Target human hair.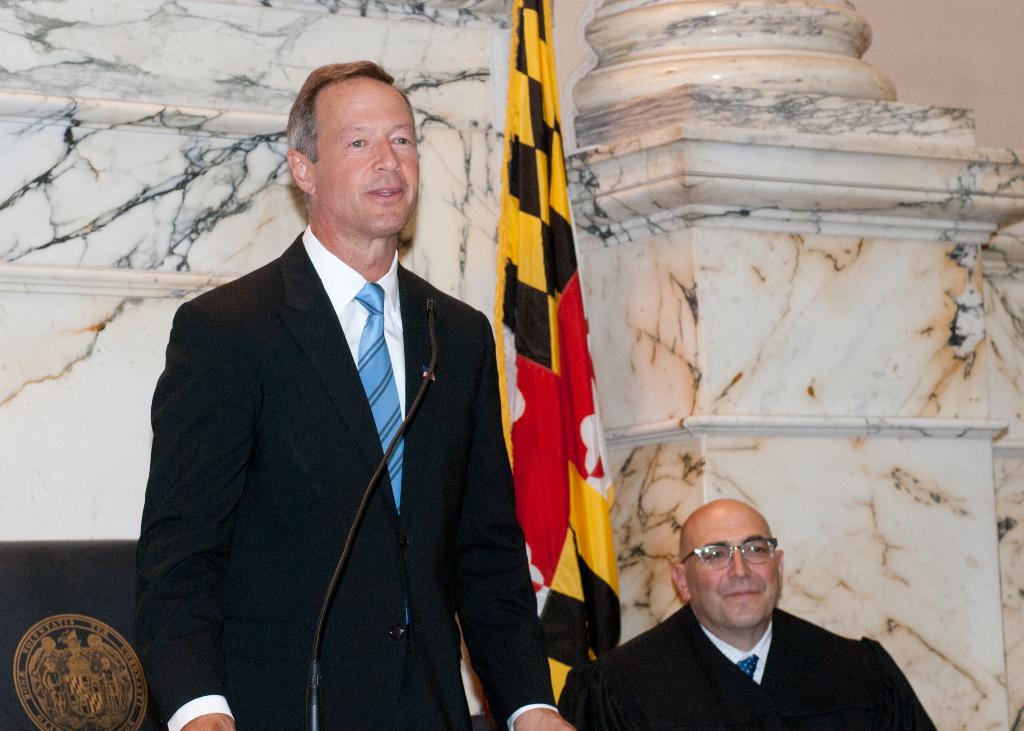
Target region: x1=289 y1=59 x2=412 y2=204.
